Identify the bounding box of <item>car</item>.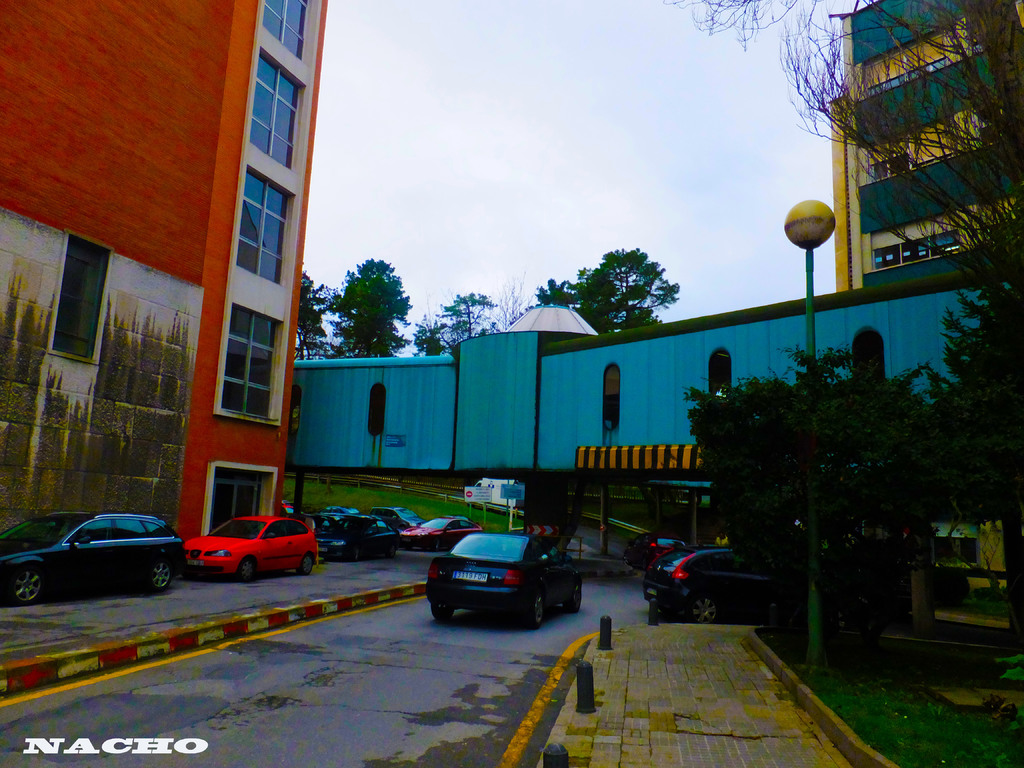
detection(279, 506, 303, 516).
